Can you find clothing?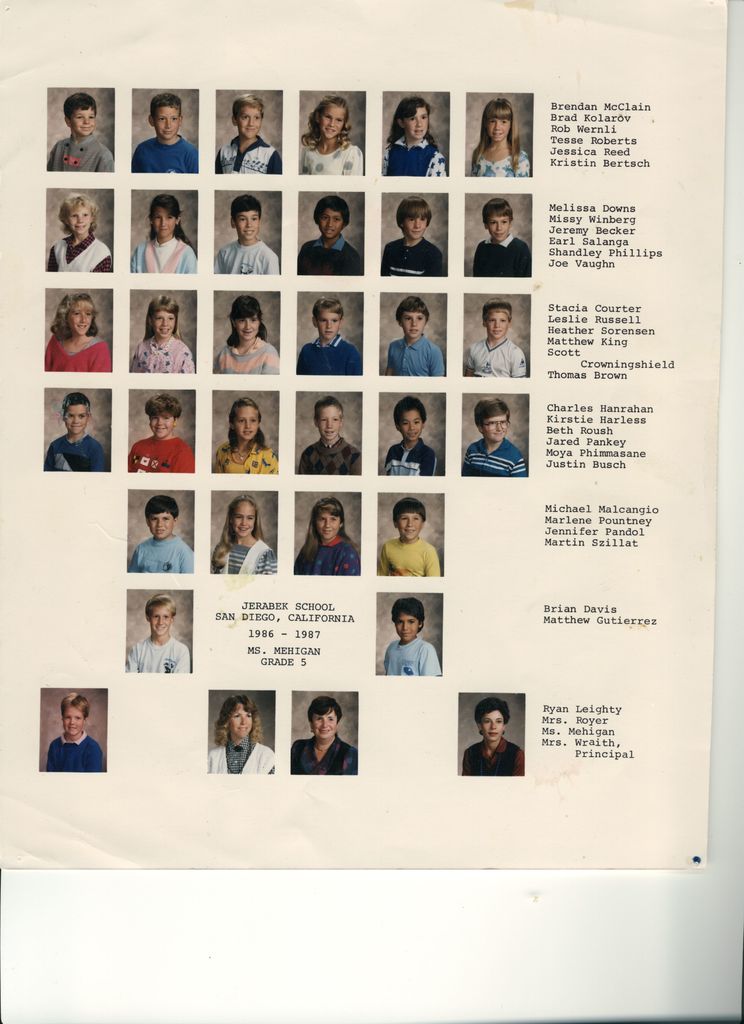
Yes, bounding box: region(296, 333, 361, 372).
